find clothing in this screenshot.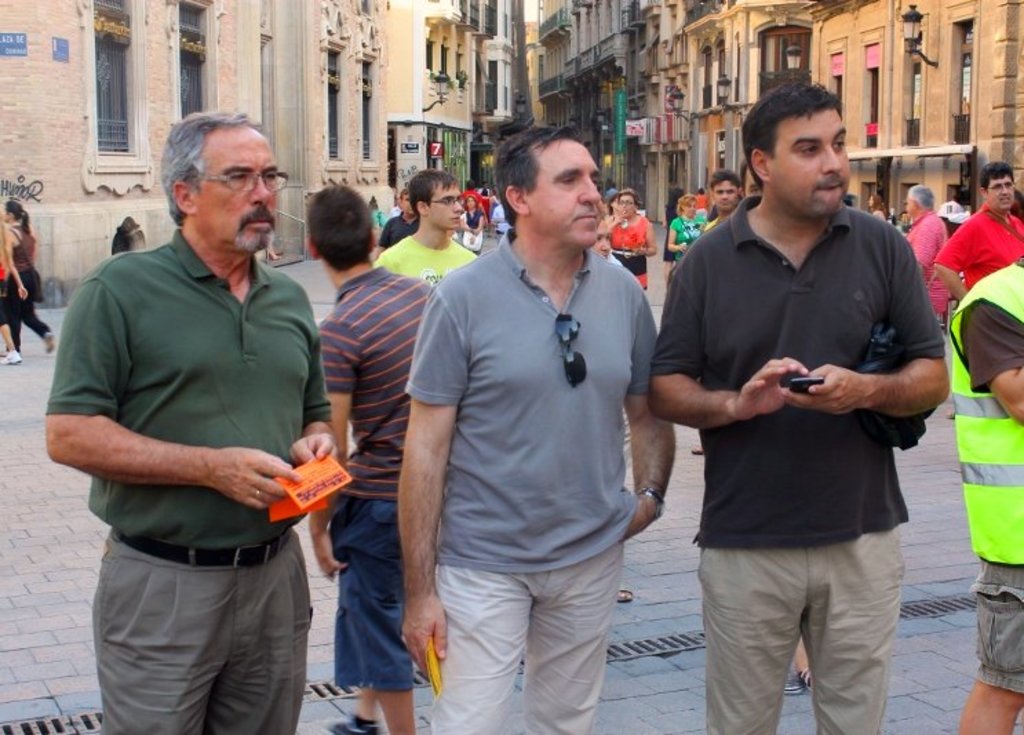
The bounding box for clothing is [608,214,646,291].
